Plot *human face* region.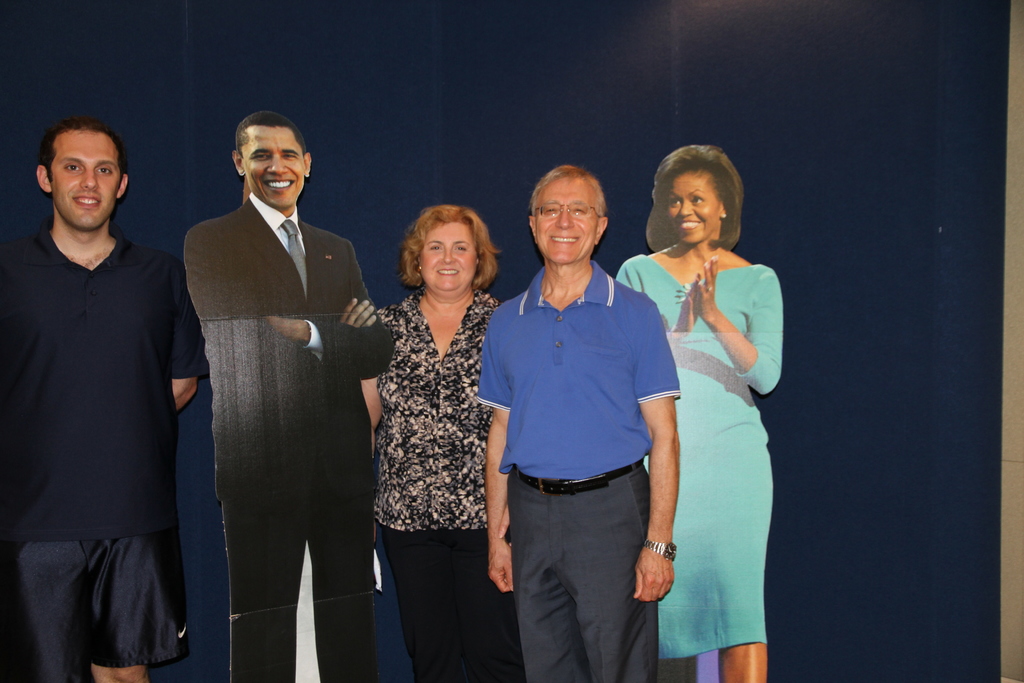
Plotted at l=46, t=135, r=125, b=228.
